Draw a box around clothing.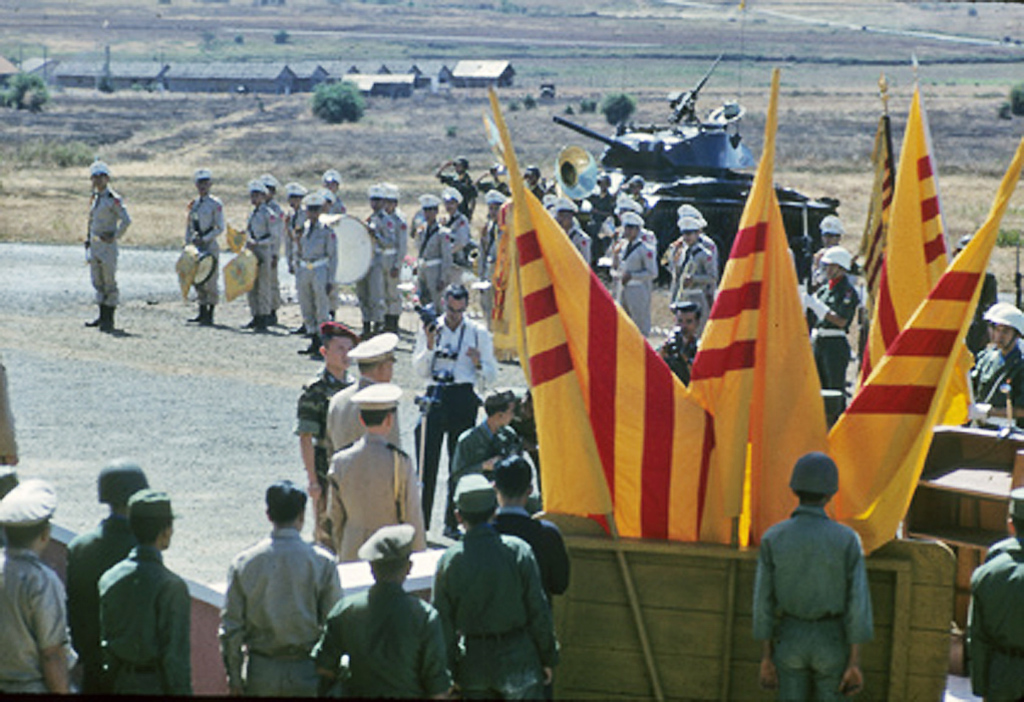
left=0, top=357, right=18, bottom=458.
